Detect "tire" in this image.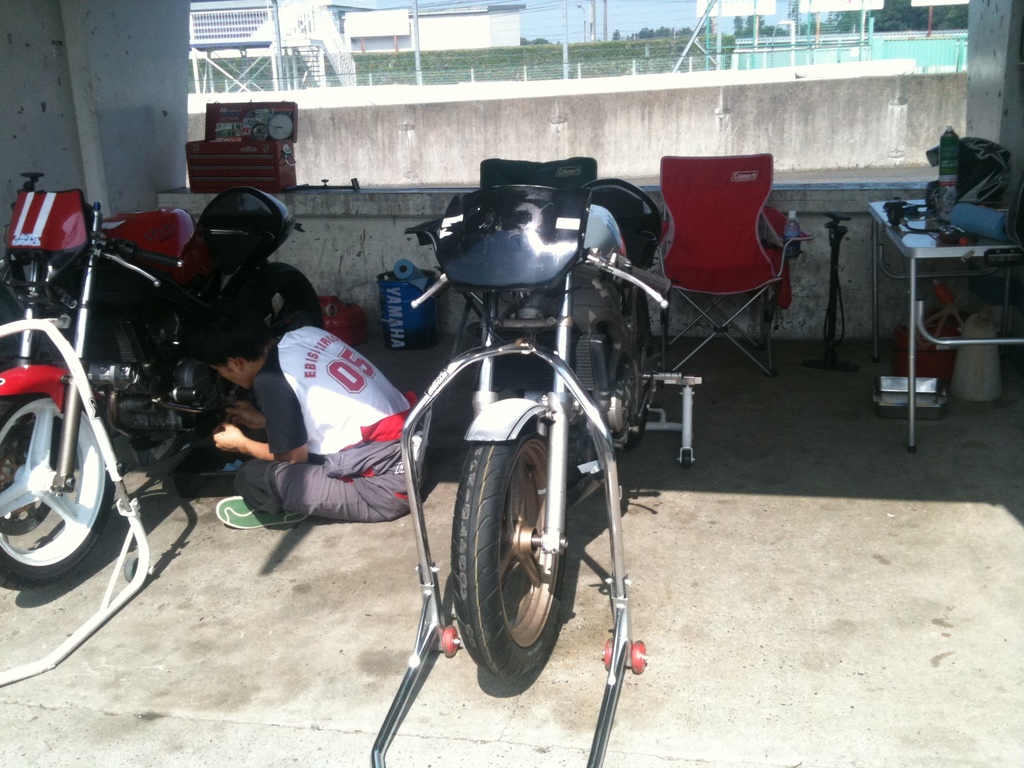
Detection: <bbox>0, 394, 112, 590</bbox>.
